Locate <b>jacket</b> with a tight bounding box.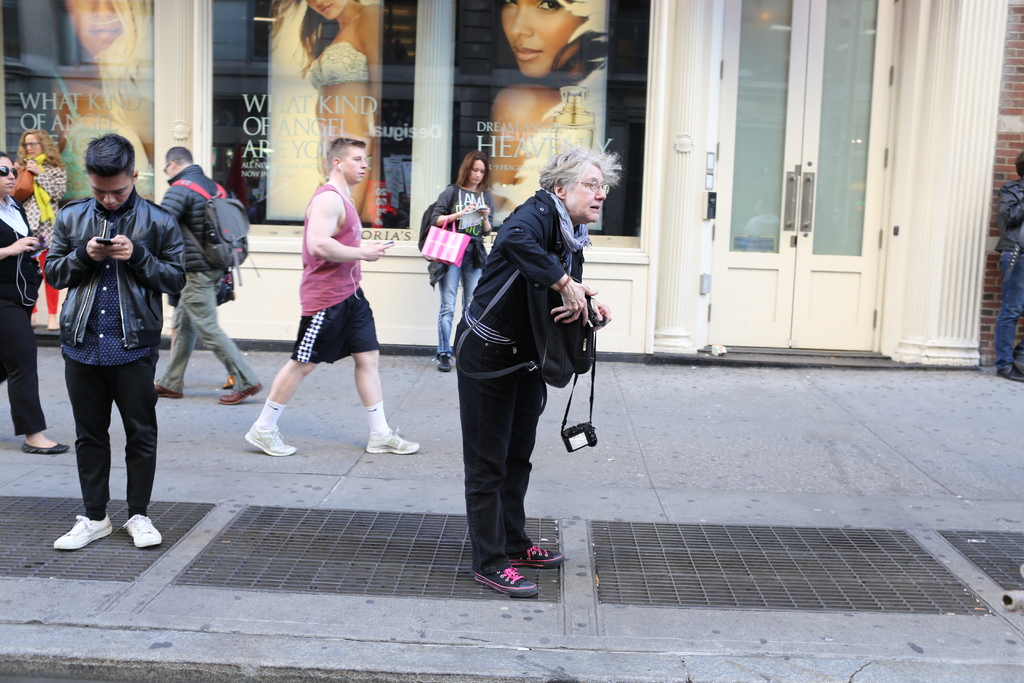
<bbox>157, 161, 226, 278</bbox>.
